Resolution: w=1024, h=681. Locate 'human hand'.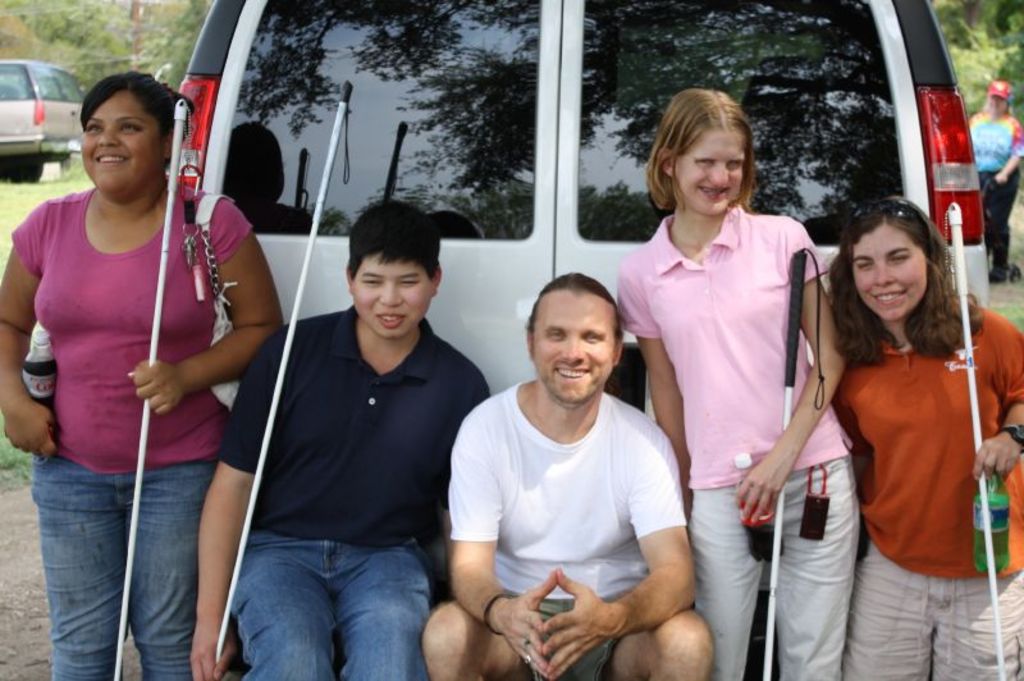
select_region(966, 430, 1023, 483).
